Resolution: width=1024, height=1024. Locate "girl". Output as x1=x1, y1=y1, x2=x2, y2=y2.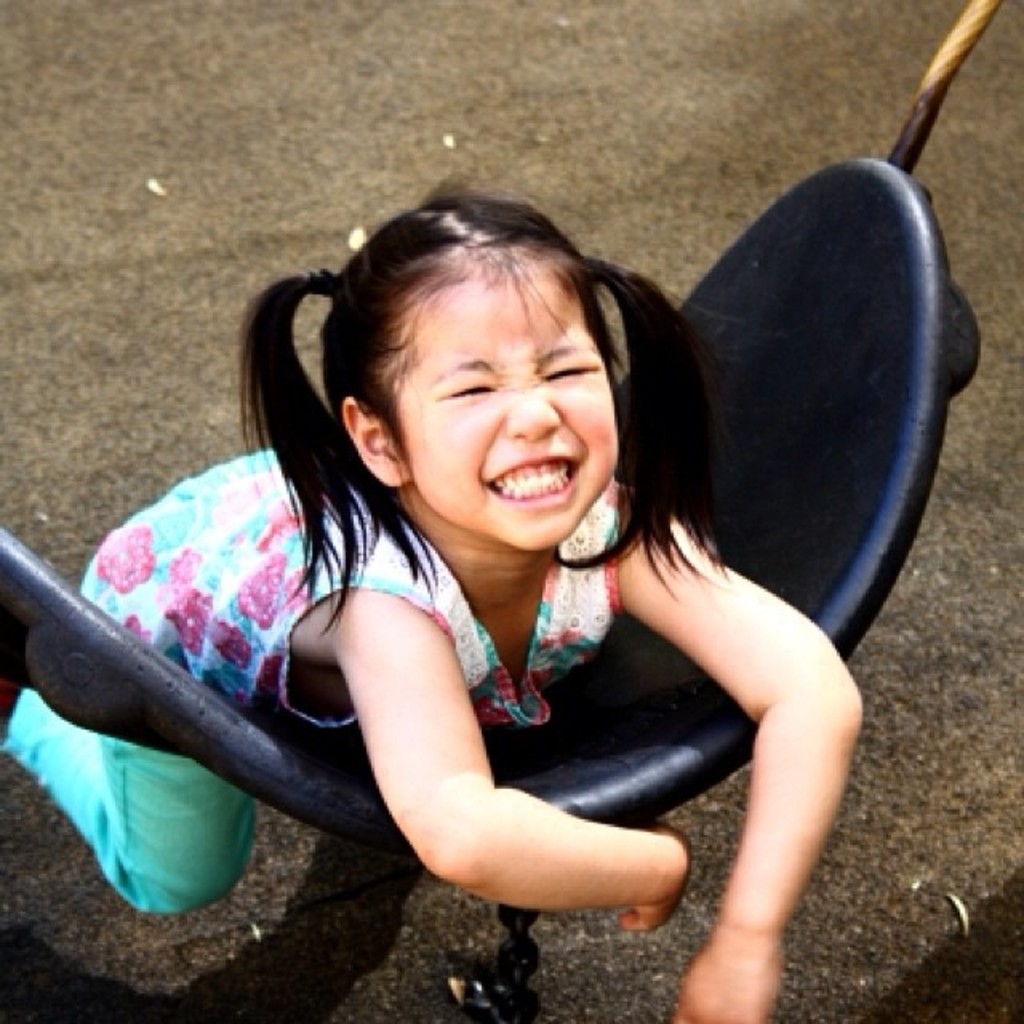
x1=0, y1=157, x2=864, y2=1022.
